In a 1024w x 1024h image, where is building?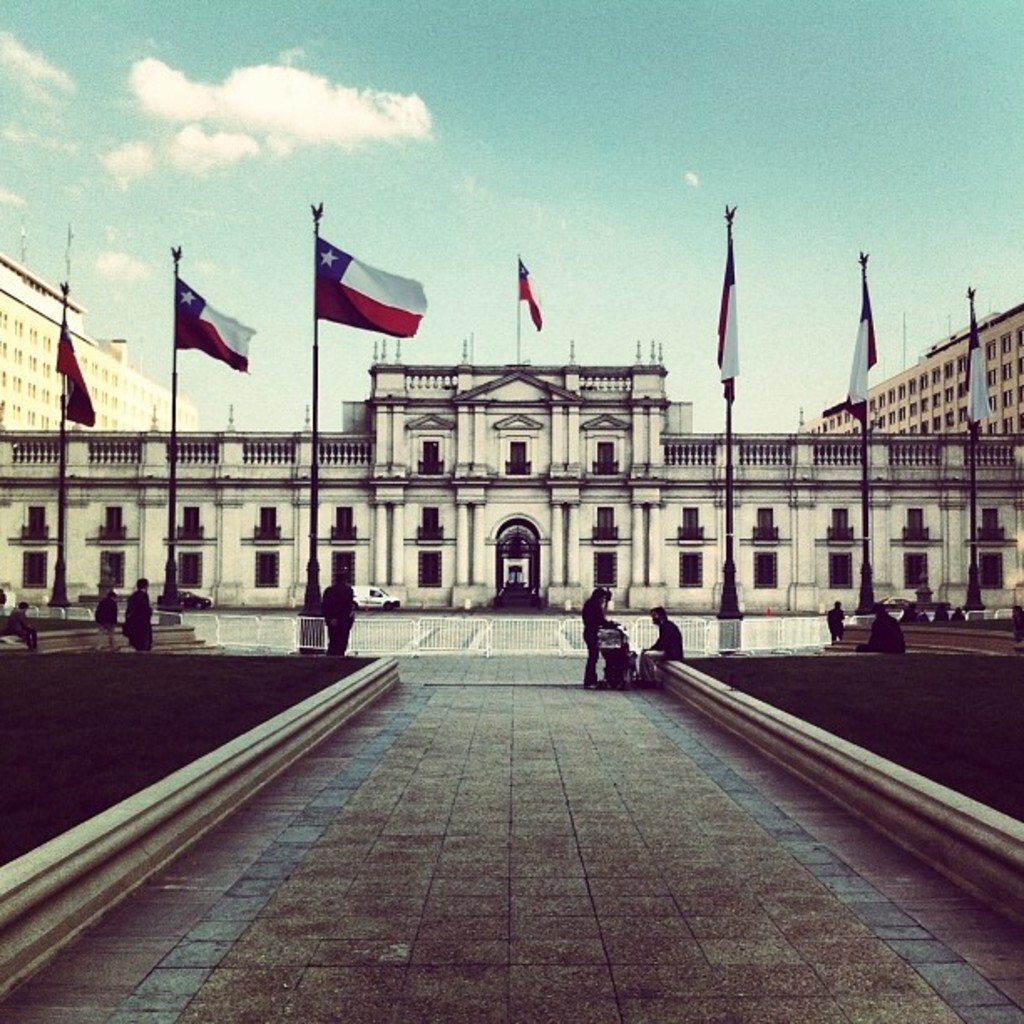
806, 289, 1022, 433.
